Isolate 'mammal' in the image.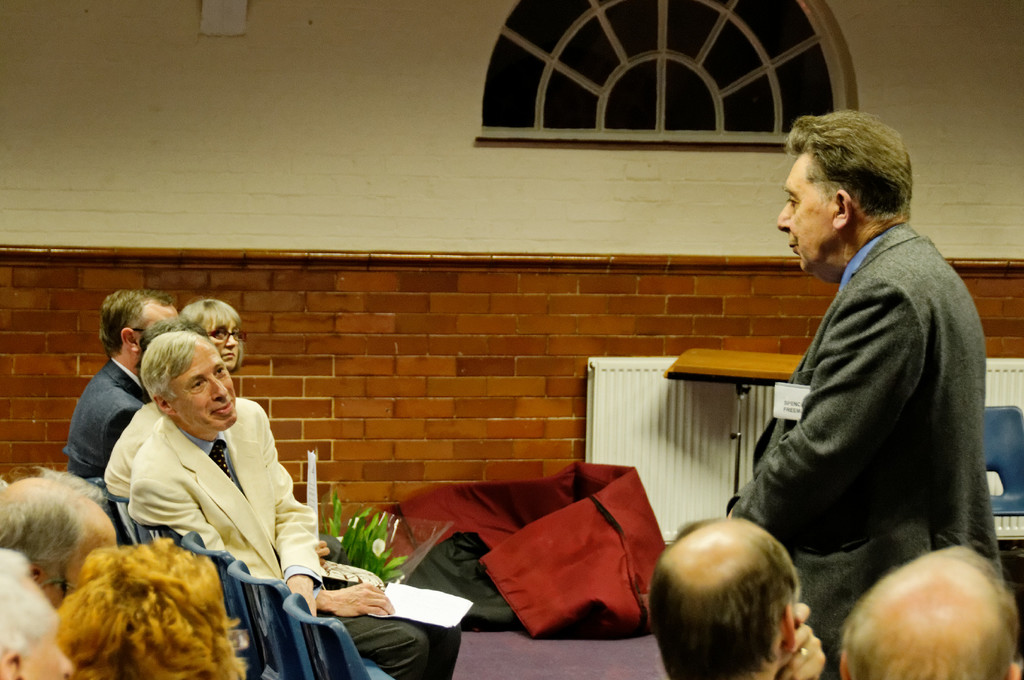
Isolated region: bbox(0, 465, 129, 613).
